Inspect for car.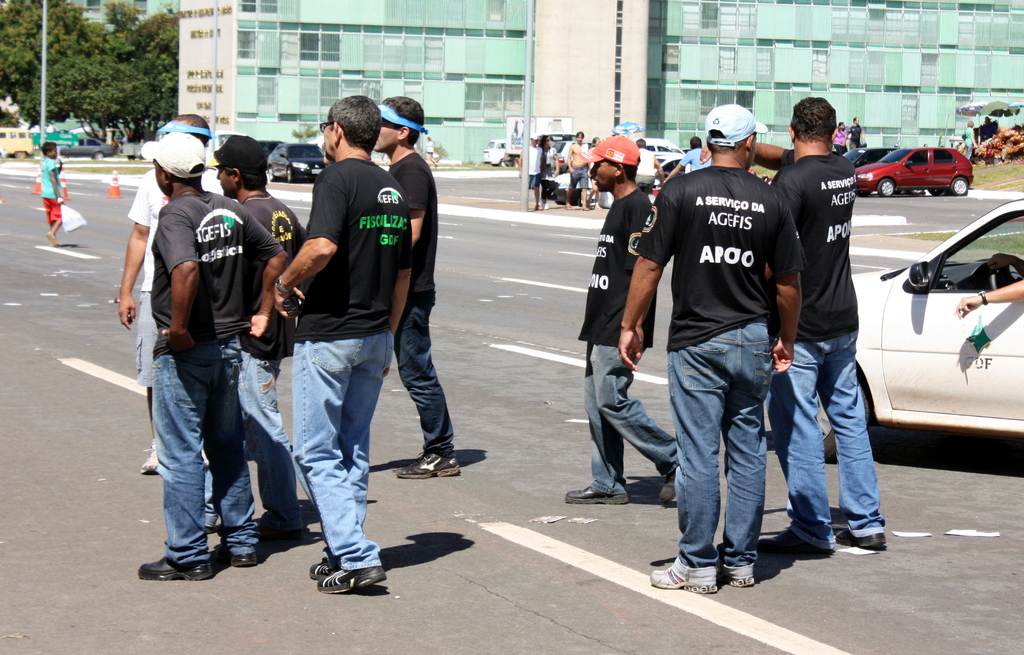
Inspection: 555, 141, 586, 167.
